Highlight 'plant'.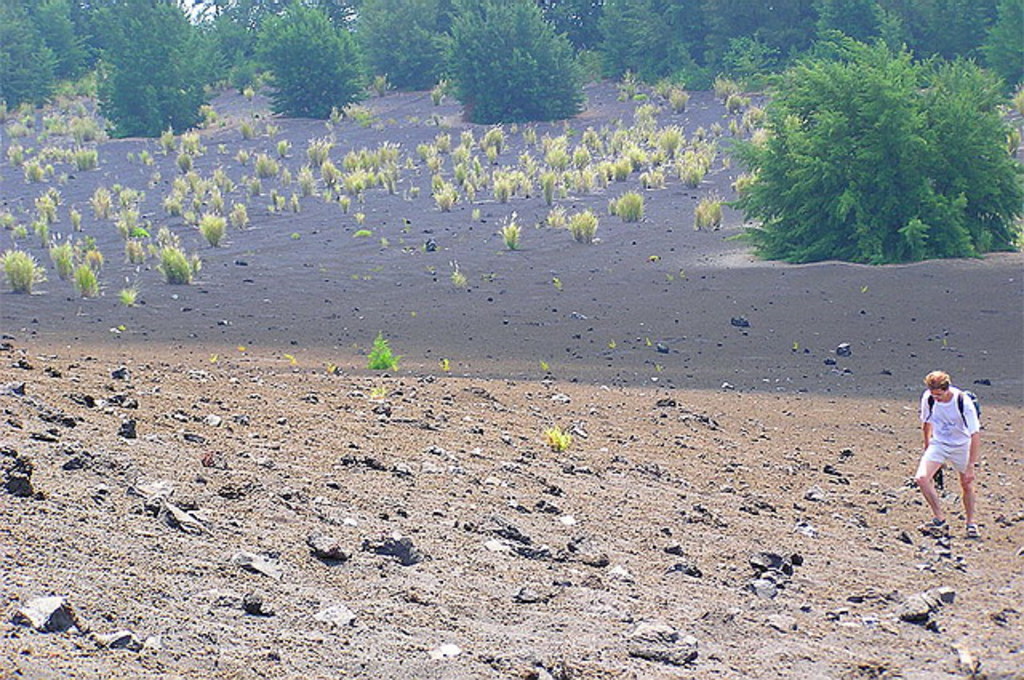
Highlighted region: (left=70, top=262, right=99, bottom=299).
